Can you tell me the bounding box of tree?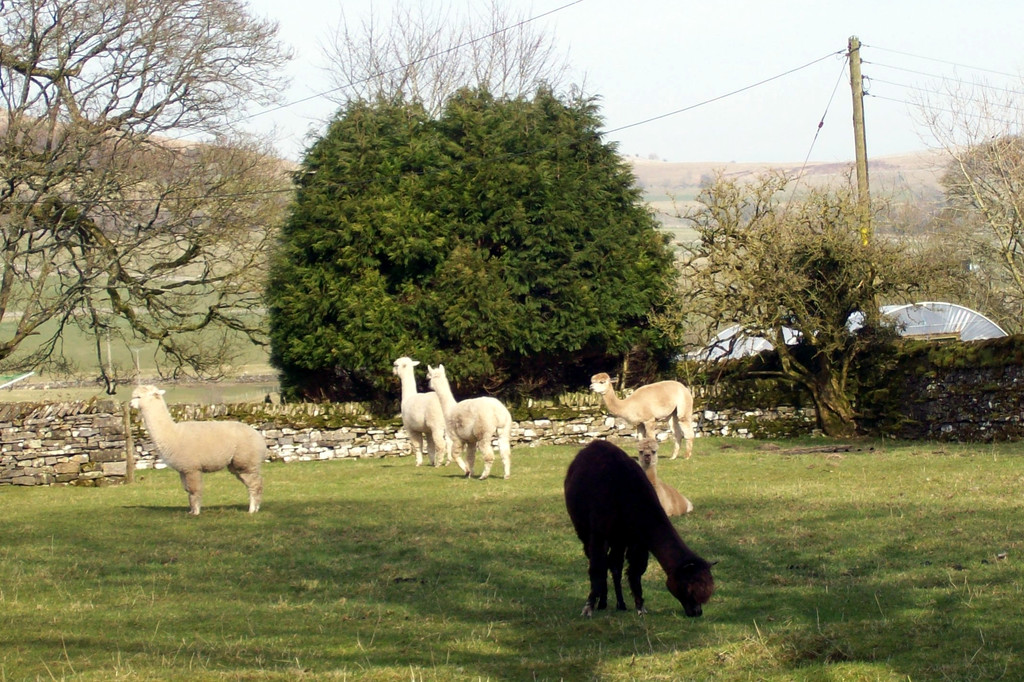
(left=301, top=0, right=586, bottom=115).
